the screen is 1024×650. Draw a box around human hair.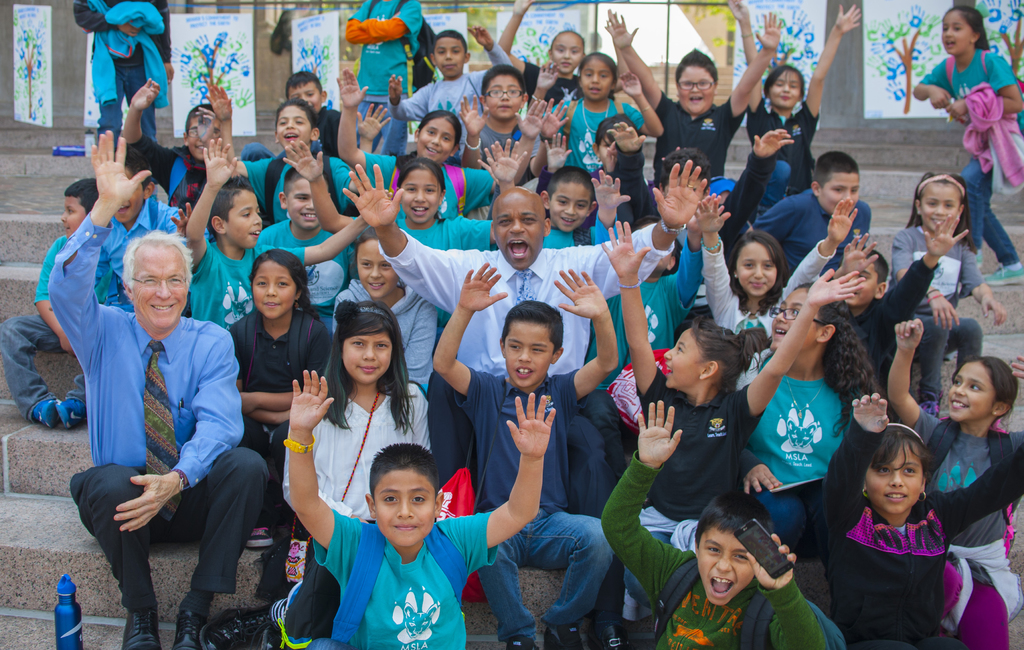
280:166:332:188.
